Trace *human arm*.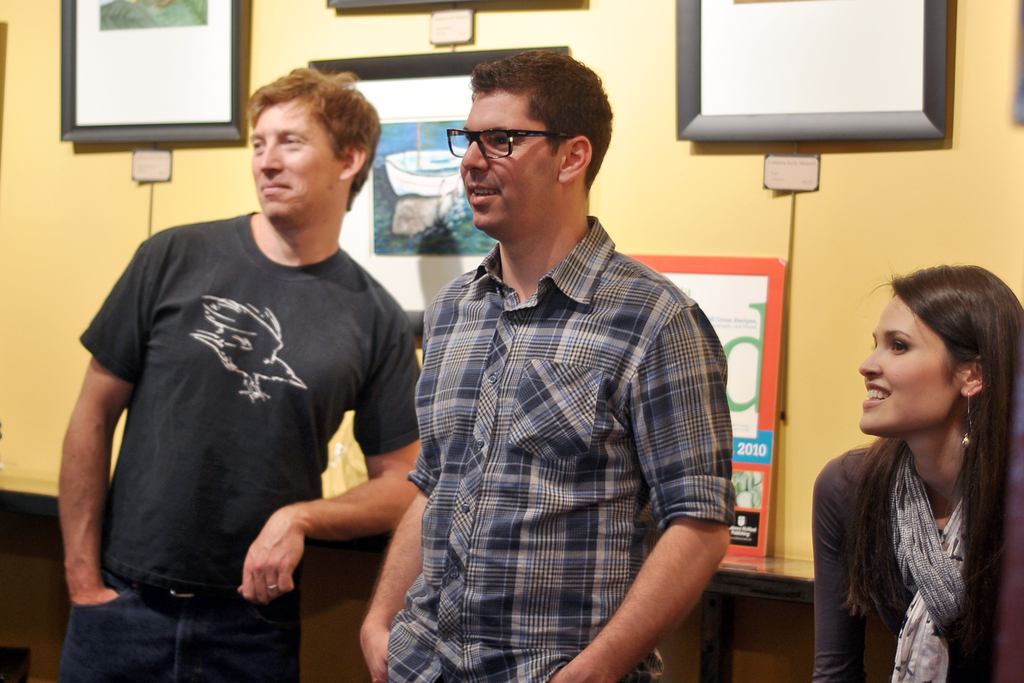
Traced to [left=539, top=299, right=740, bottom=682].
